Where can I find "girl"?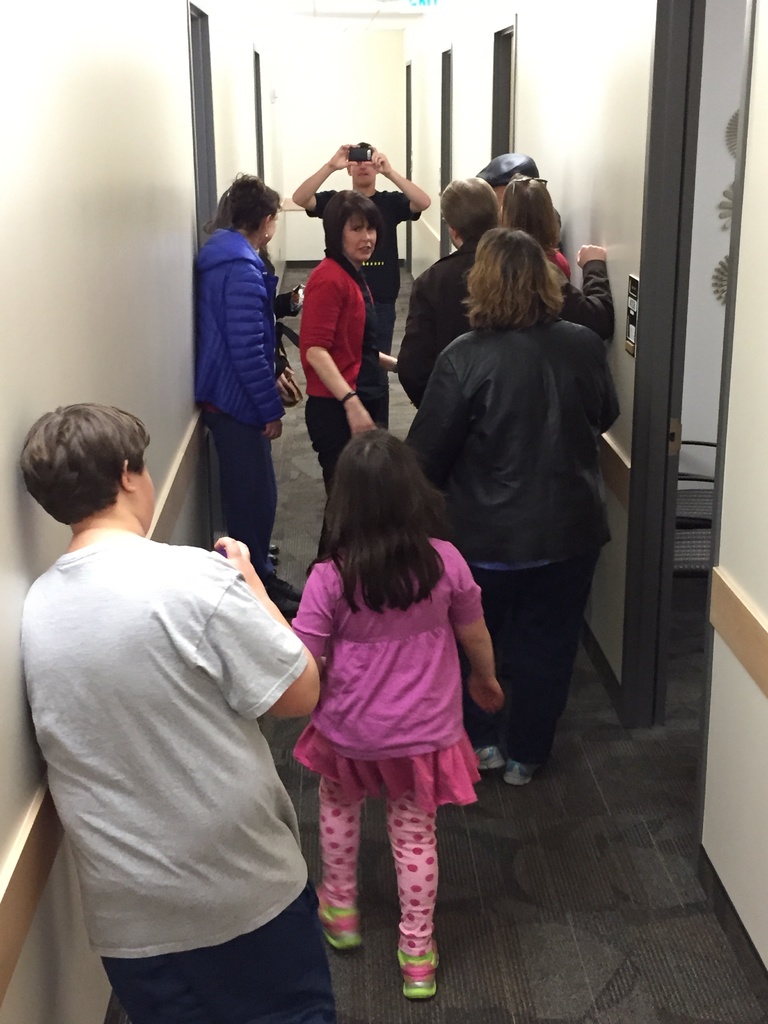
You can find it at 289 428 506 1000.
